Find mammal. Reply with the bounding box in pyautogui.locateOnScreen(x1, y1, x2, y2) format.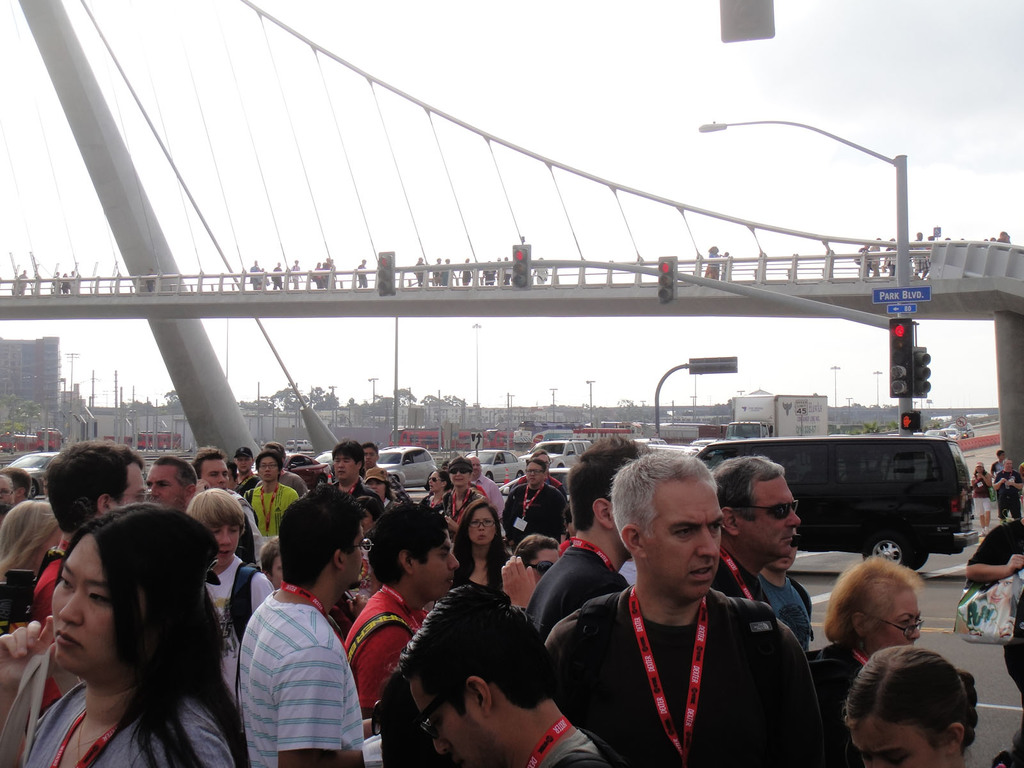
pyautogui.locateOnScreen(319, 441, 384, 498).
